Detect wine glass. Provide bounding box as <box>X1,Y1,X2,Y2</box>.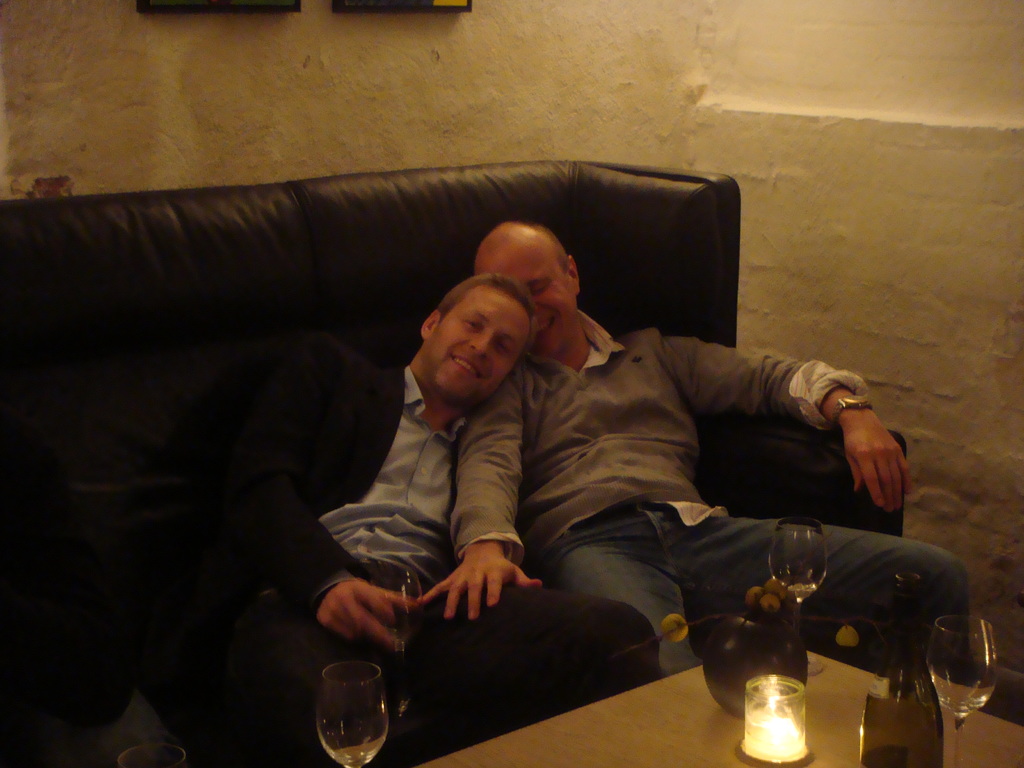
<box>314,662,387,767</box>.
